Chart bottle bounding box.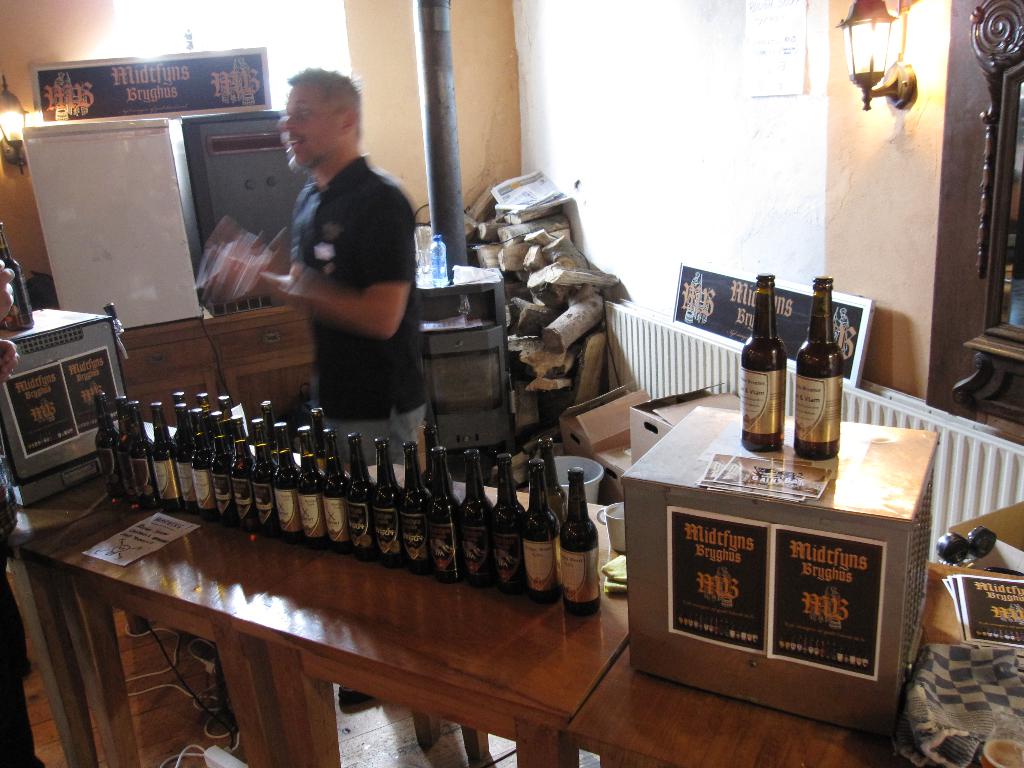
Charted: bbox=[133, 401, 153, 509].
